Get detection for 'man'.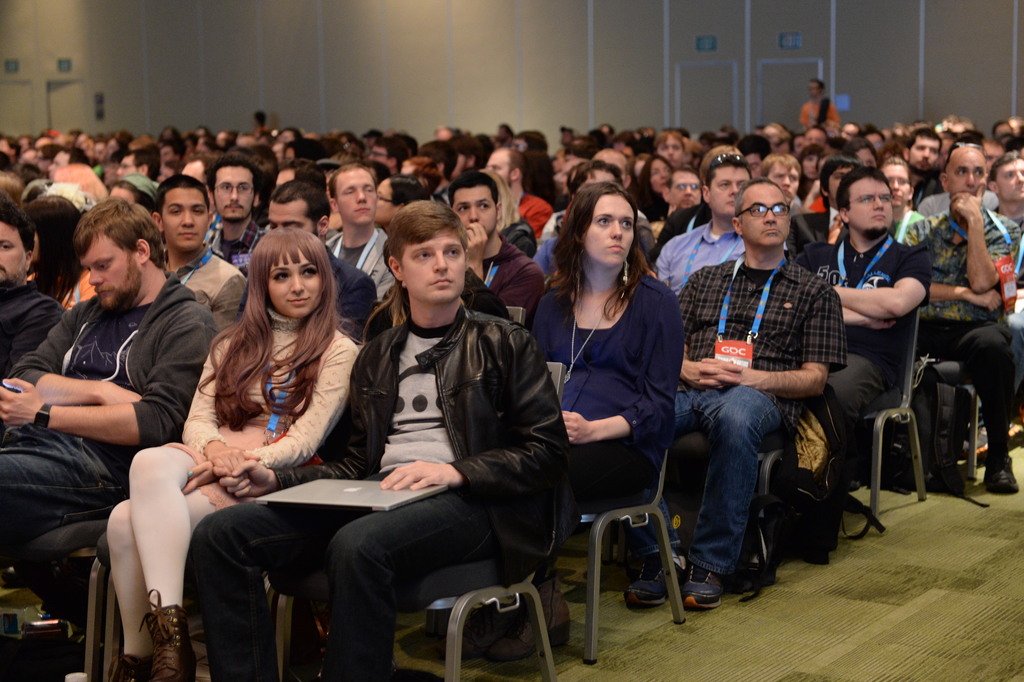
Detection: x1=659, y1=164, x2=867, y2=626.
